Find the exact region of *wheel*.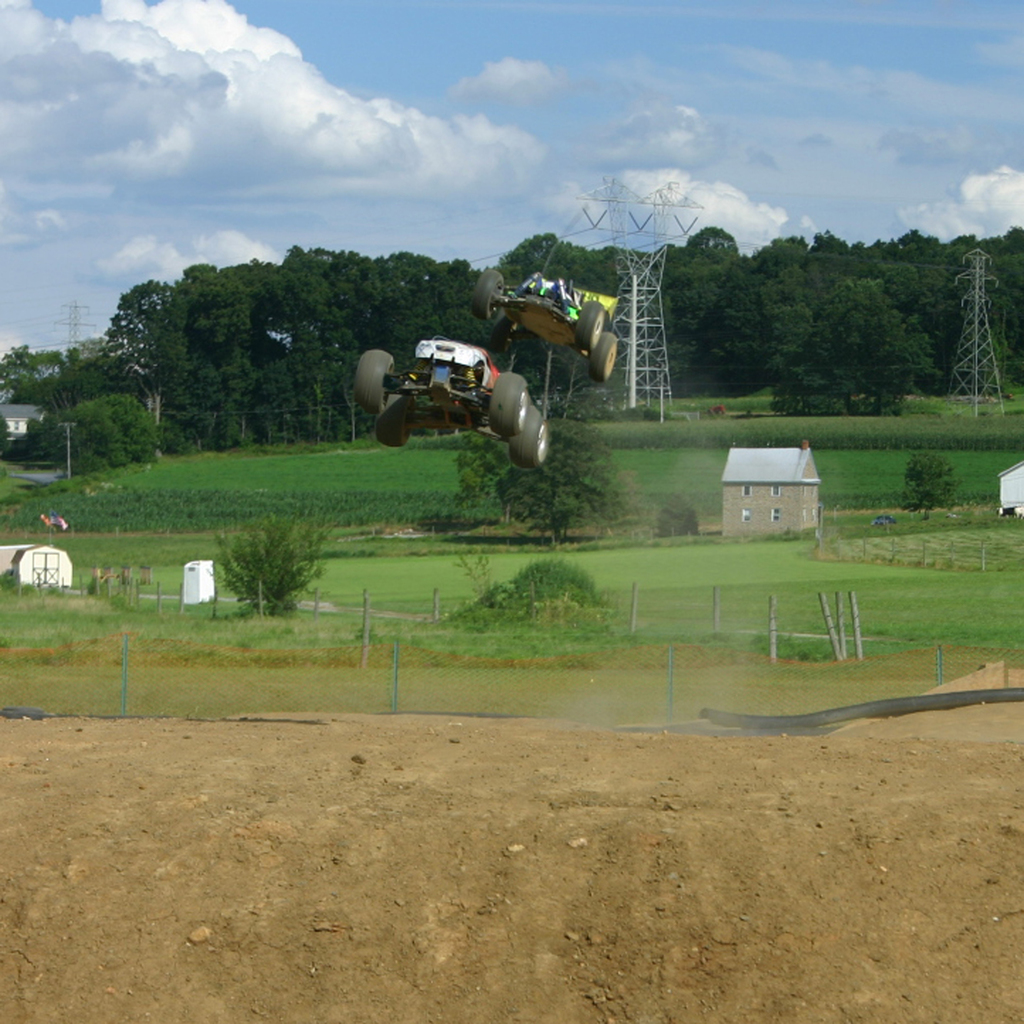
Exact region: (580, 298, 602, 352).
